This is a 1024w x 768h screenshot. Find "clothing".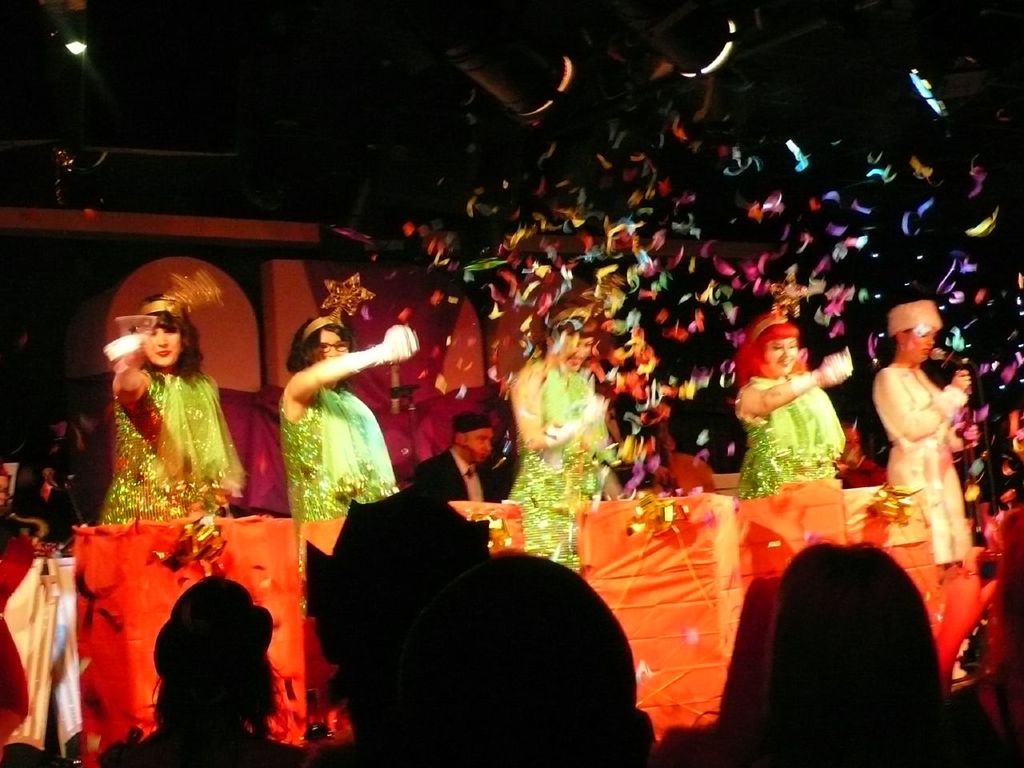
Bounding box: [505,365,614,559].
